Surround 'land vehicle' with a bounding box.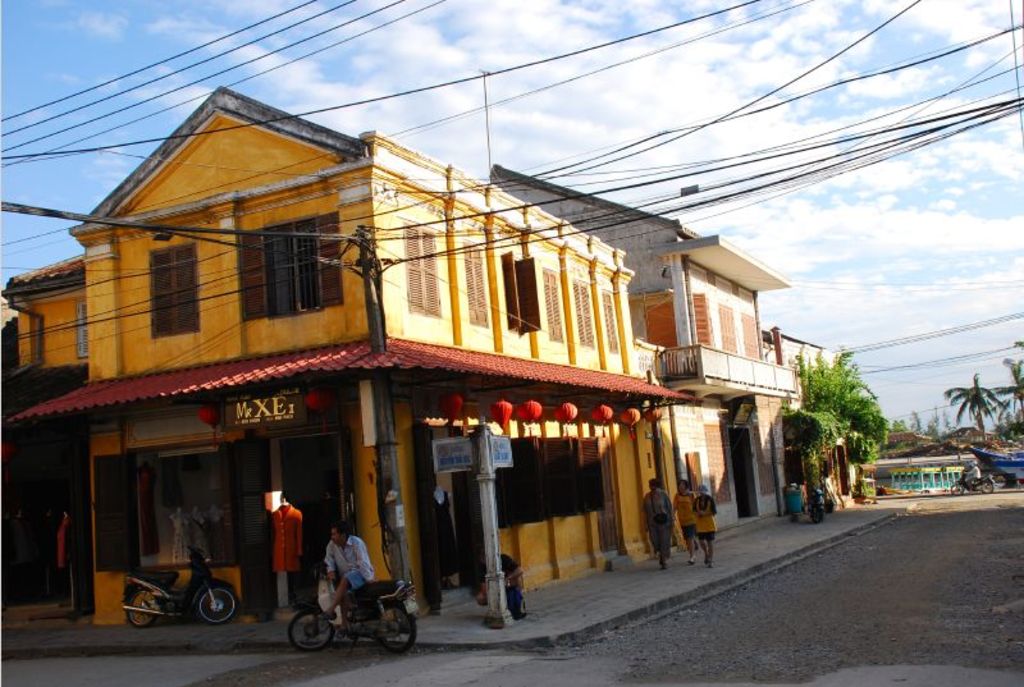
[x1=120, y1=542, x2=236, y2=632].
